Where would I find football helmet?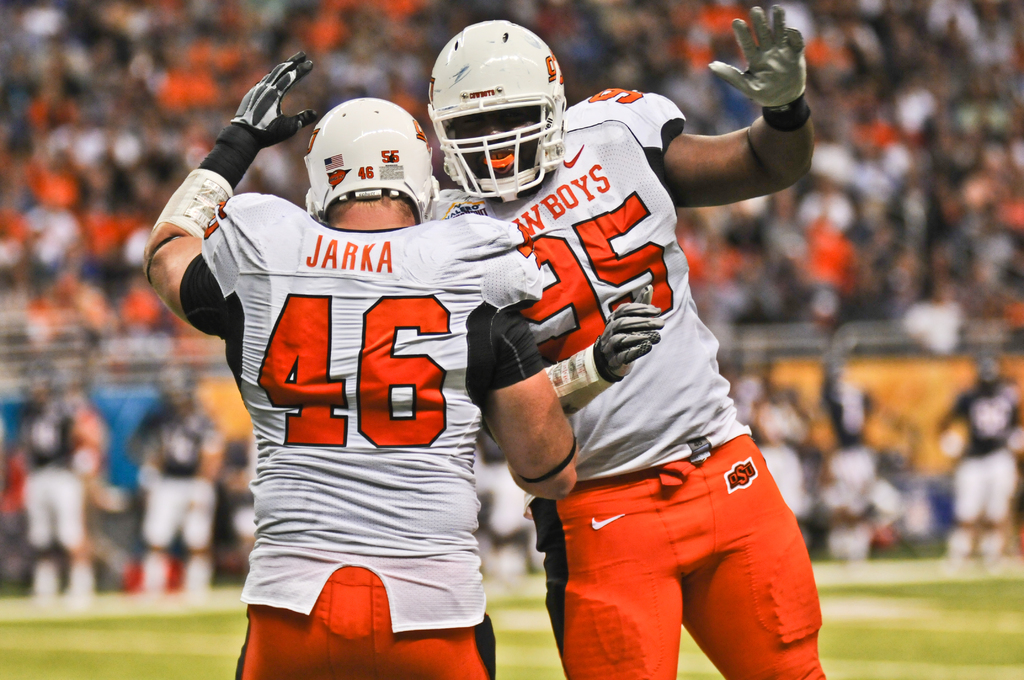
At 417, 17, 574, 209.
